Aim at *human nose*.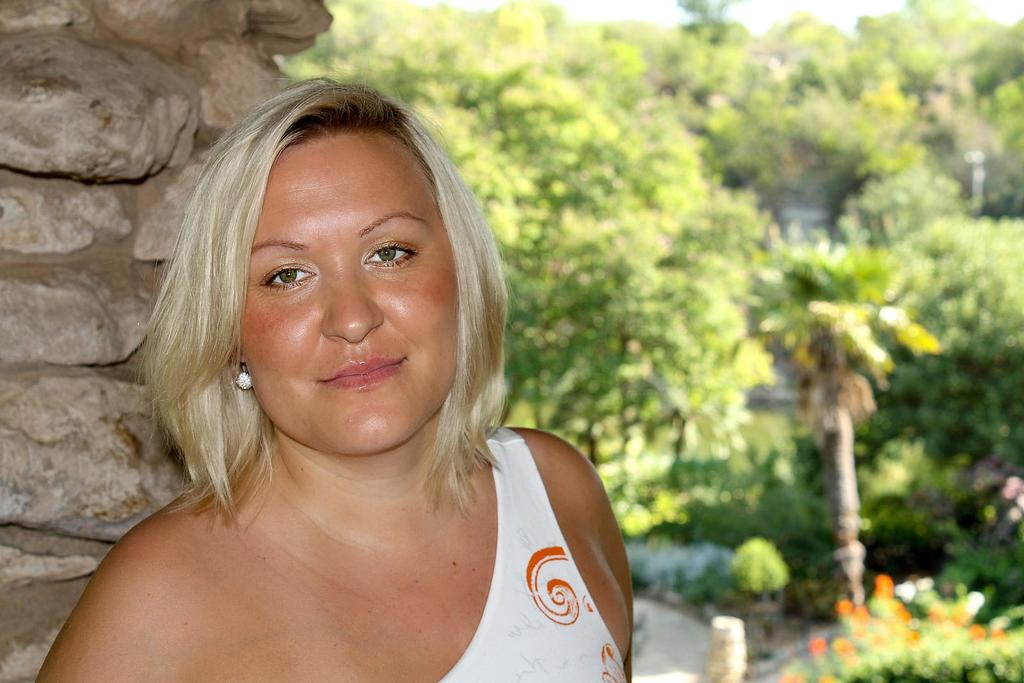
Aimed at (left=319, top=265, right=387, bottom=342).
